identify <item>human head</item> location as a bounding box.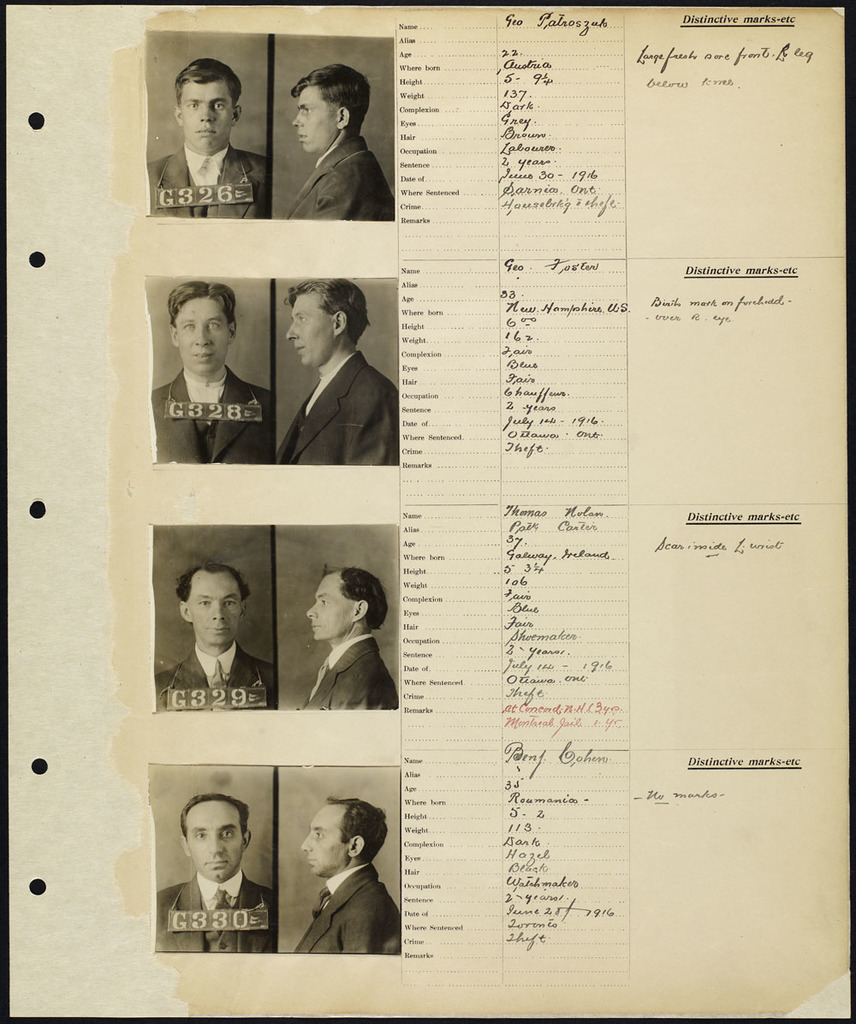
{"x1": 288, "y1": 65, "x2": 367, "y2": 155}.
